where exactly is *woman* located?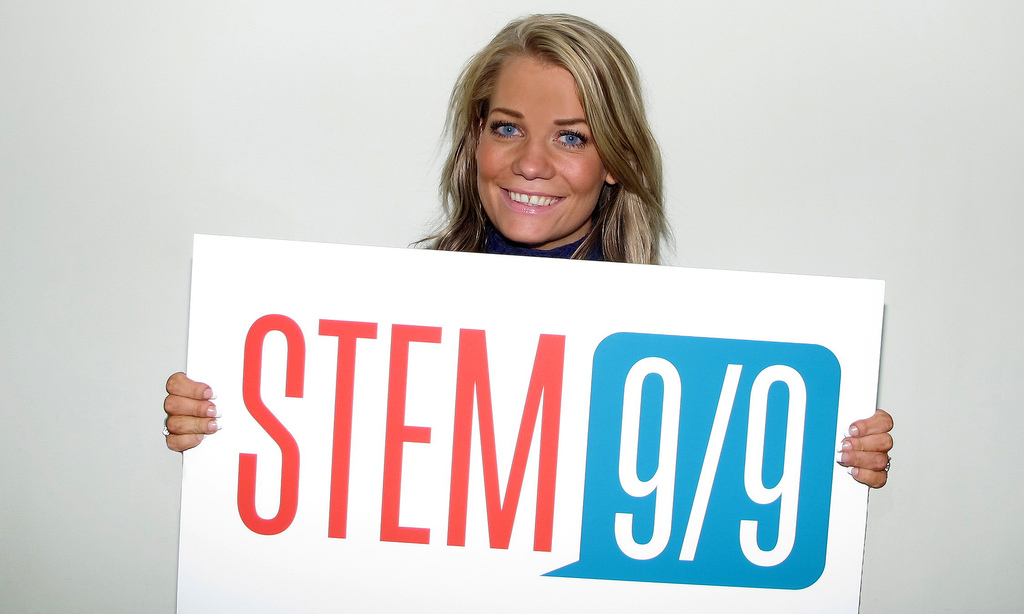
Its bounding box is bbox=(224, 100, 824, 613).
